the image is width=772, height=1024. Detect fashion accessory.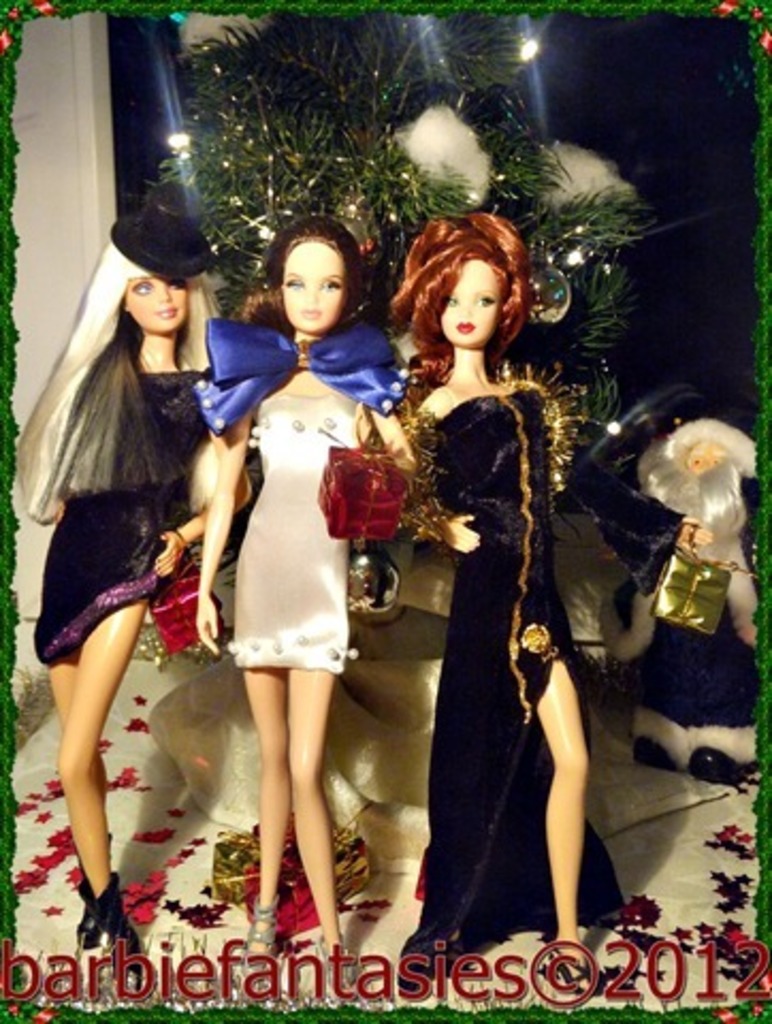
Detection: crop(685, 740, 759, 785).
